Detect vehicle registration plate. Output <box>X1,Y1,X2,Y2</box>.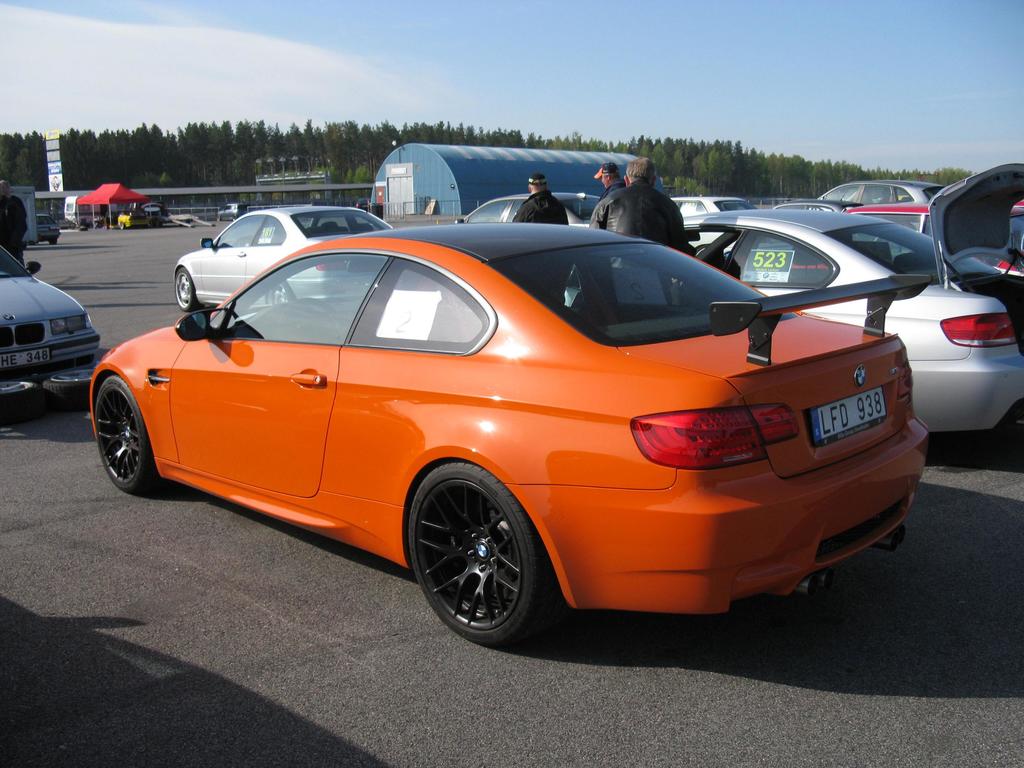
<box>808,385,887,447</box>.
